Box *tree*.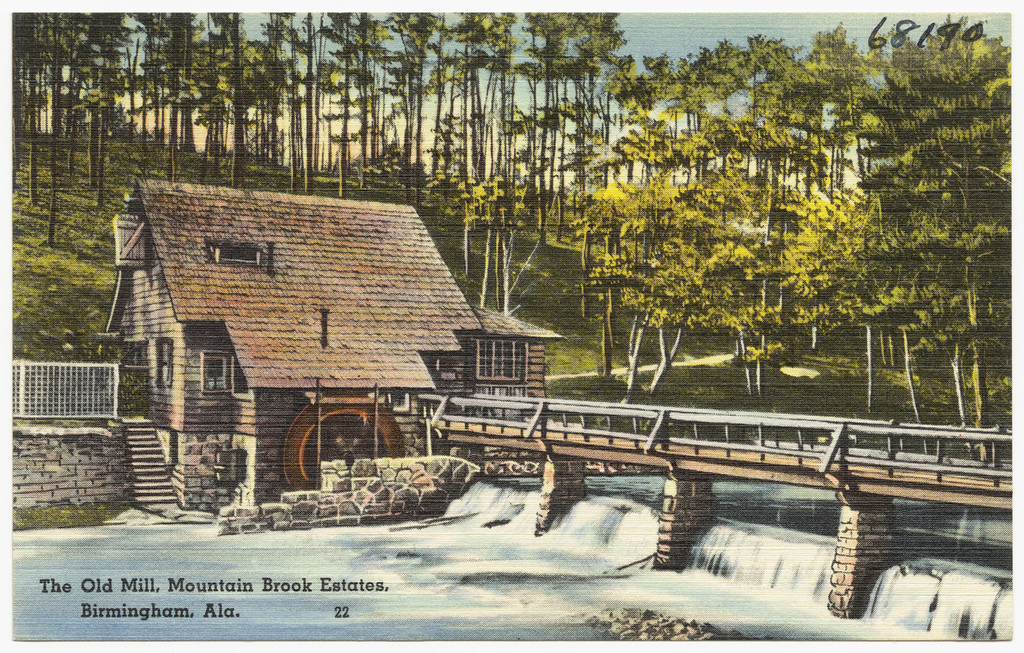
region(863, 222, 956, 403).
